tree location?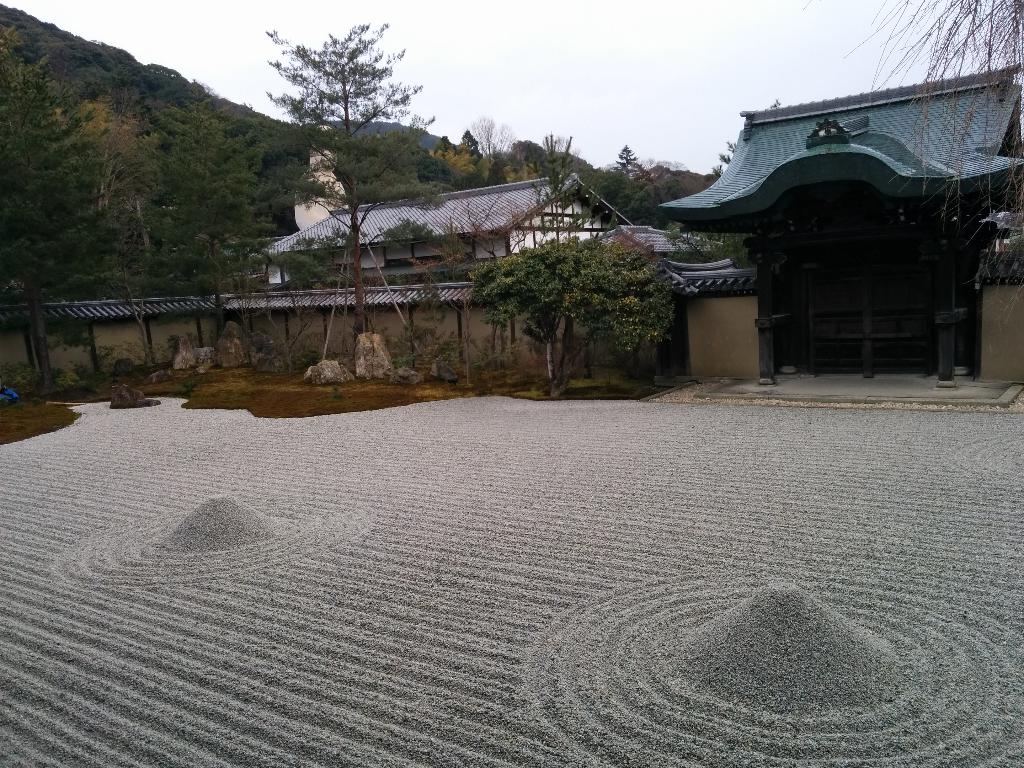
pyautogui.locateOnScreen(0, 54, 124, 392)
